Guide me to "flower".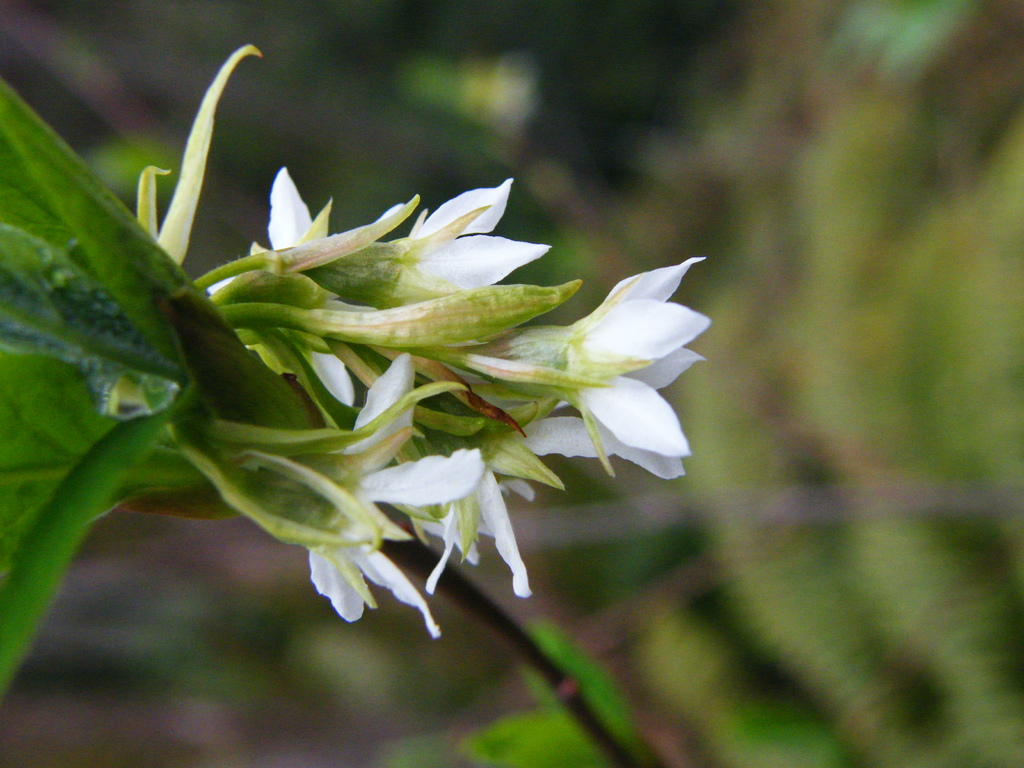
Guidance: (304, 346, 490, 632).
